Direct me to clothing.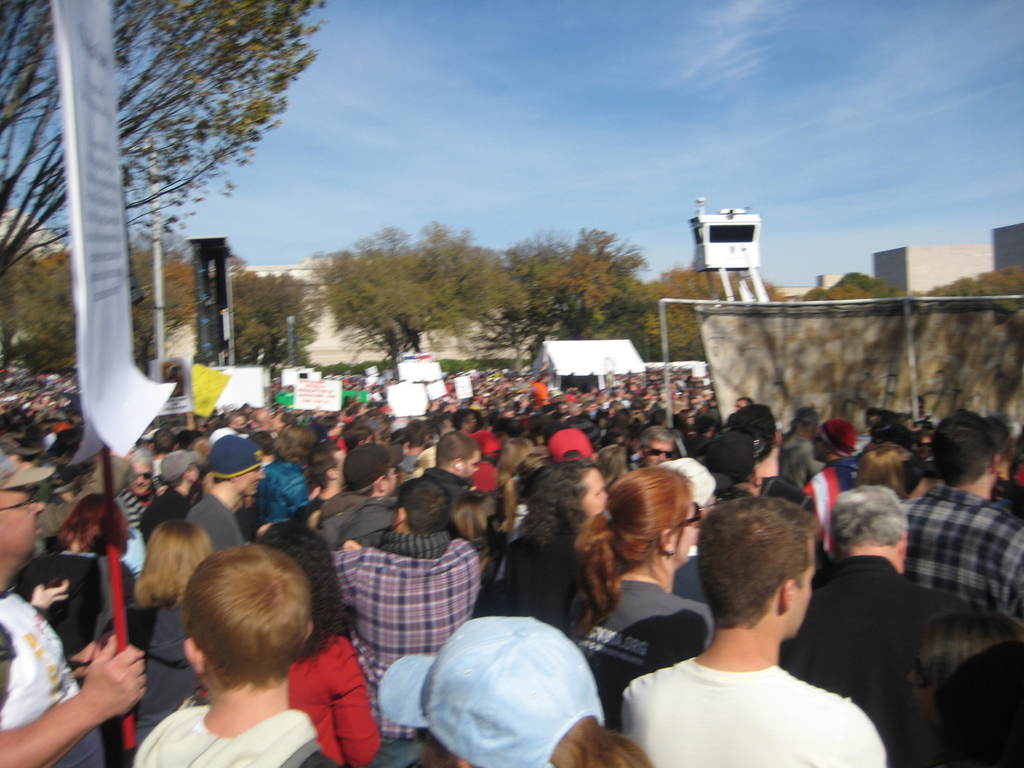
Direction: x1=757, y1=530, x2=975, y2=767.
